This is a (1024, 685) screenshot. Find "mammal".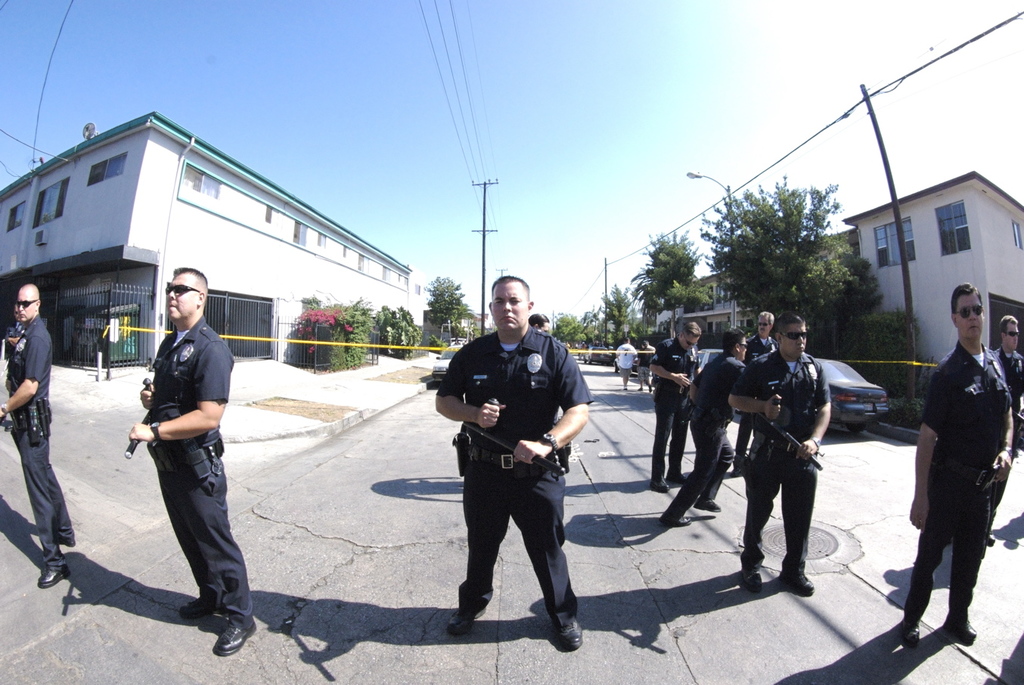
Bounding box: pyautogui.locateOnScreen(633, 338, 653, 395).
